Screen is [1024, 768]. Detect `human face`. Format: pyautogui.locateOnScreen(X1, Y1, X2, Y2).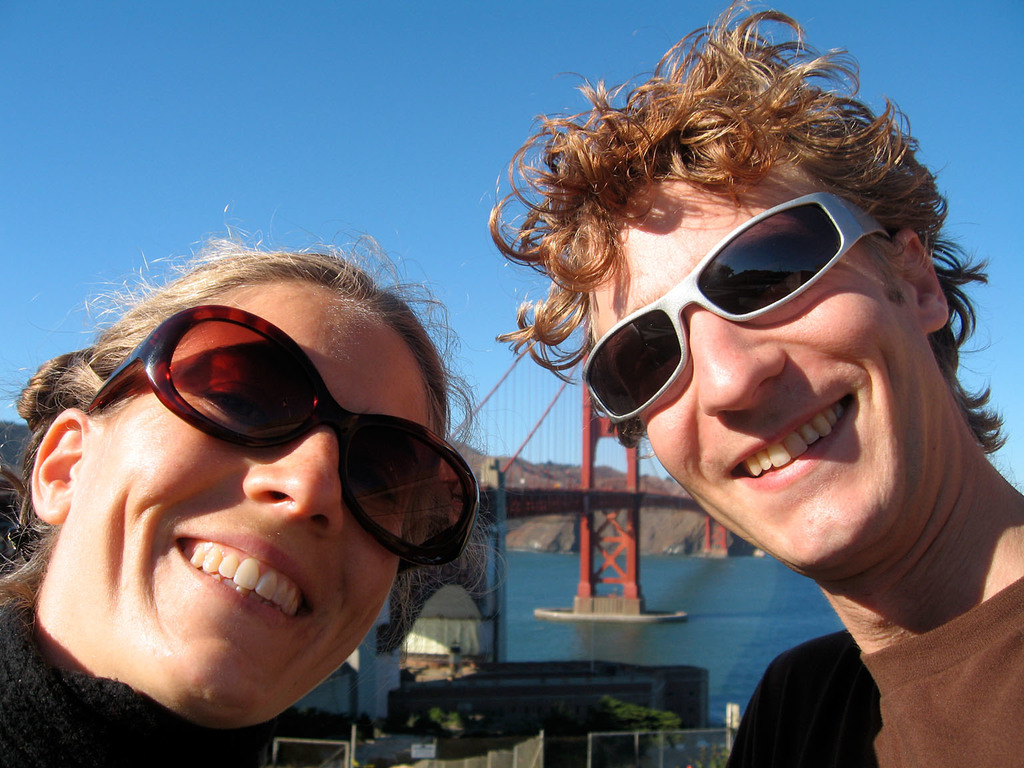
pyautogui.locateOnScreen(69, 280, 436, 737).
